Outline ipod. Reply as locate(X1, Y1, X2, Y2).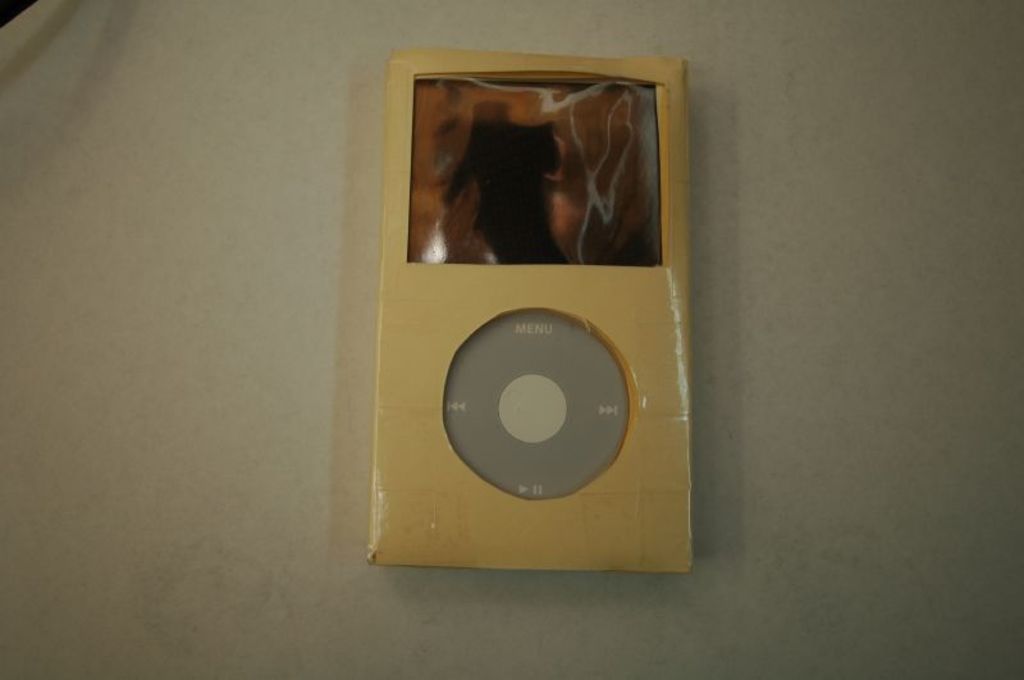
locate(369, 50, 691, 574).
